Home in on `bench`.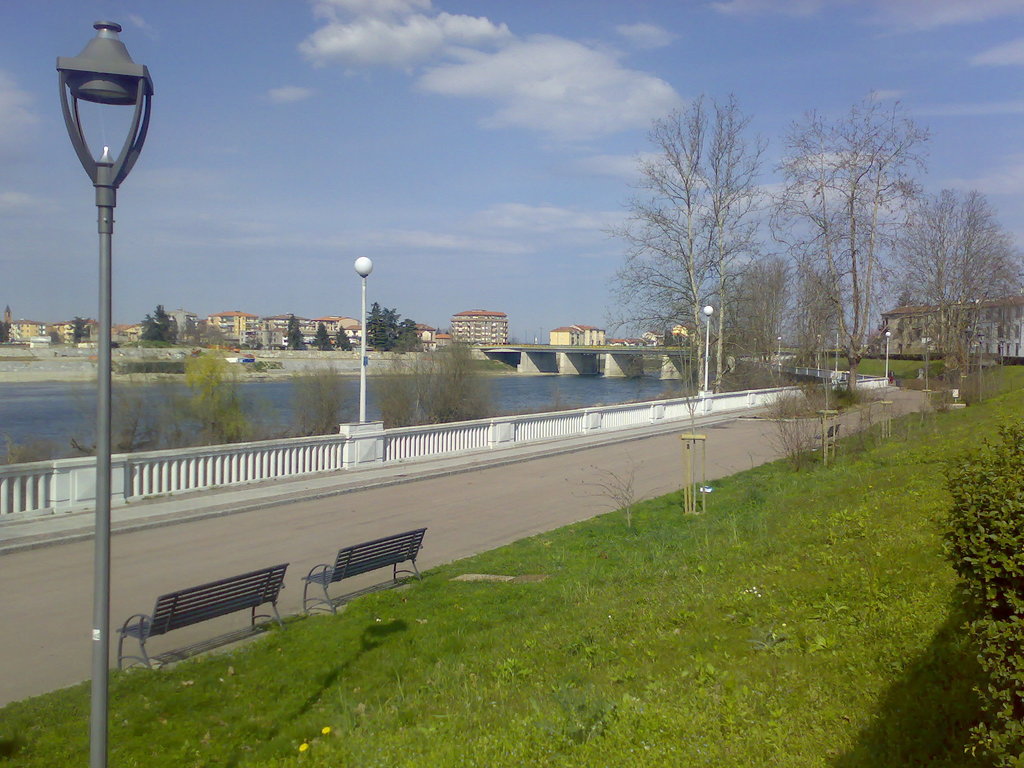
Homed in at locate(814, 426, 841, 452).
